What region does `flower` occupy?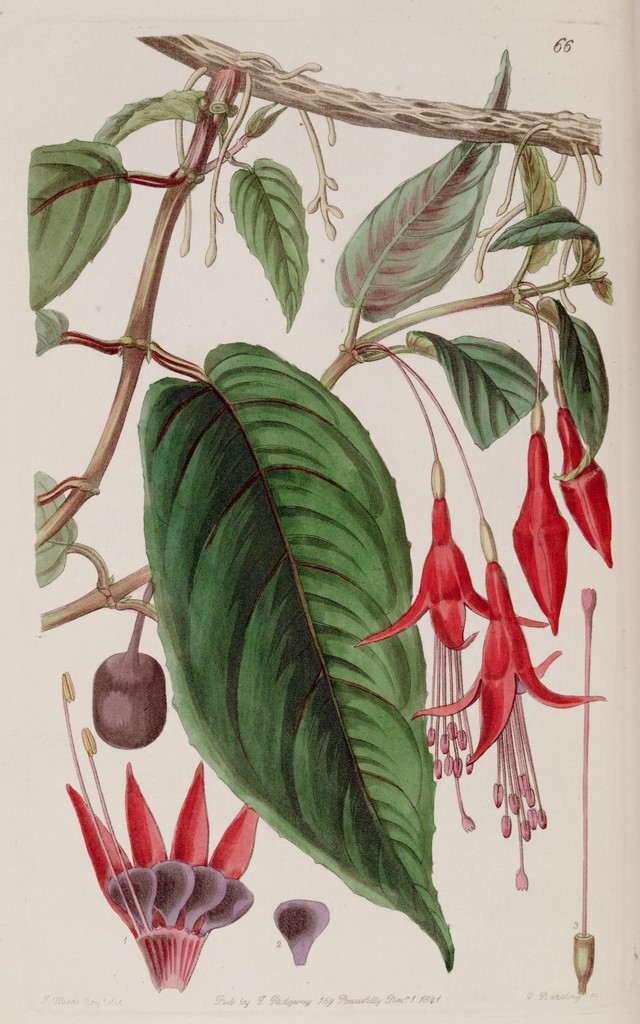
box(513, 431, 570, 634).
